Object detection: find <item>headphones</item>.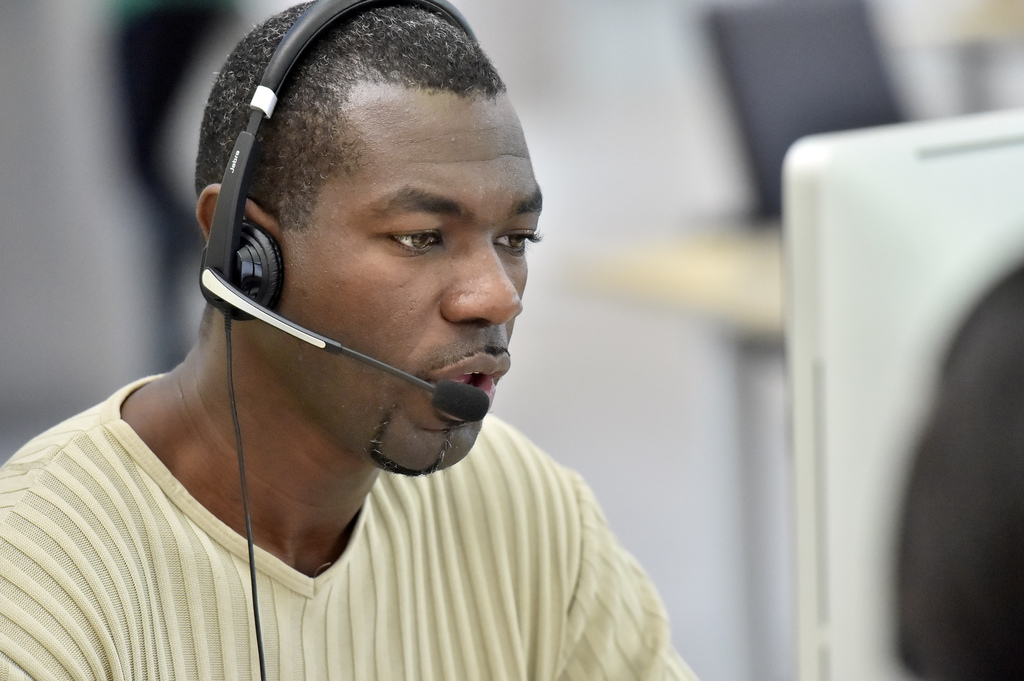
173, 26, 507, 394.
